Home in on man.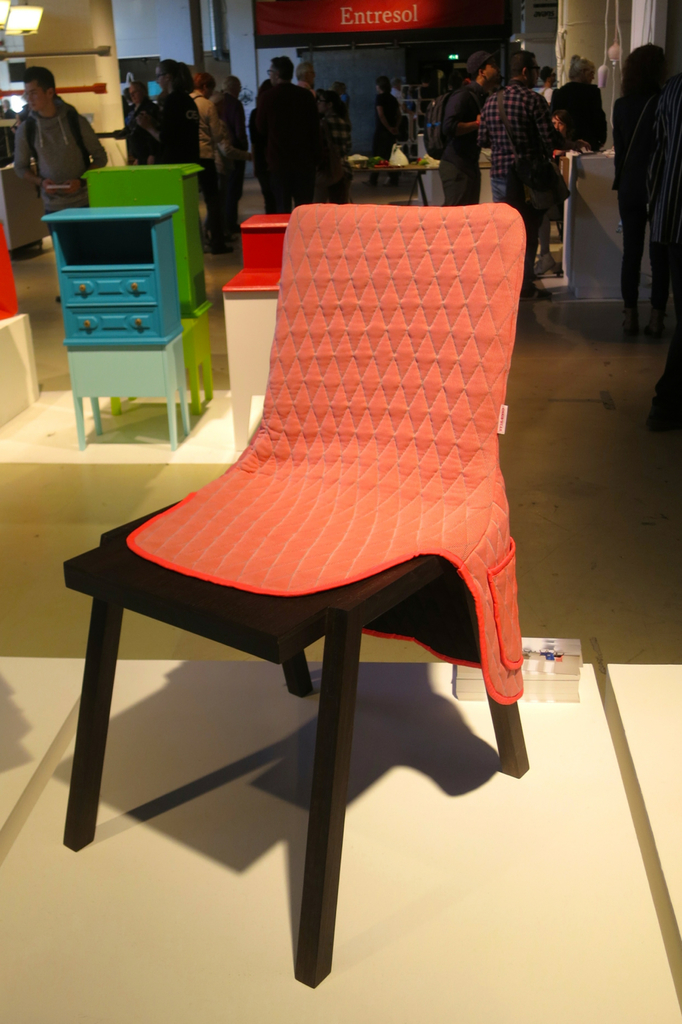
Homed in at (1, 61, 97, 189).
